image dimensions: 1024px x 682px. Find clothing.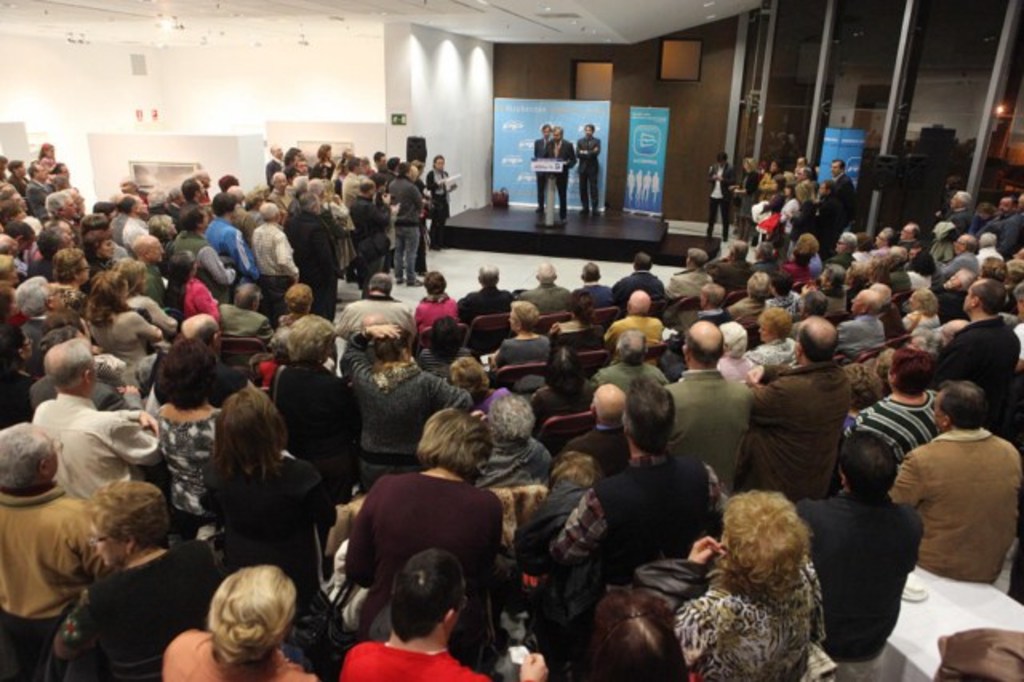
(534,138,558,170).
